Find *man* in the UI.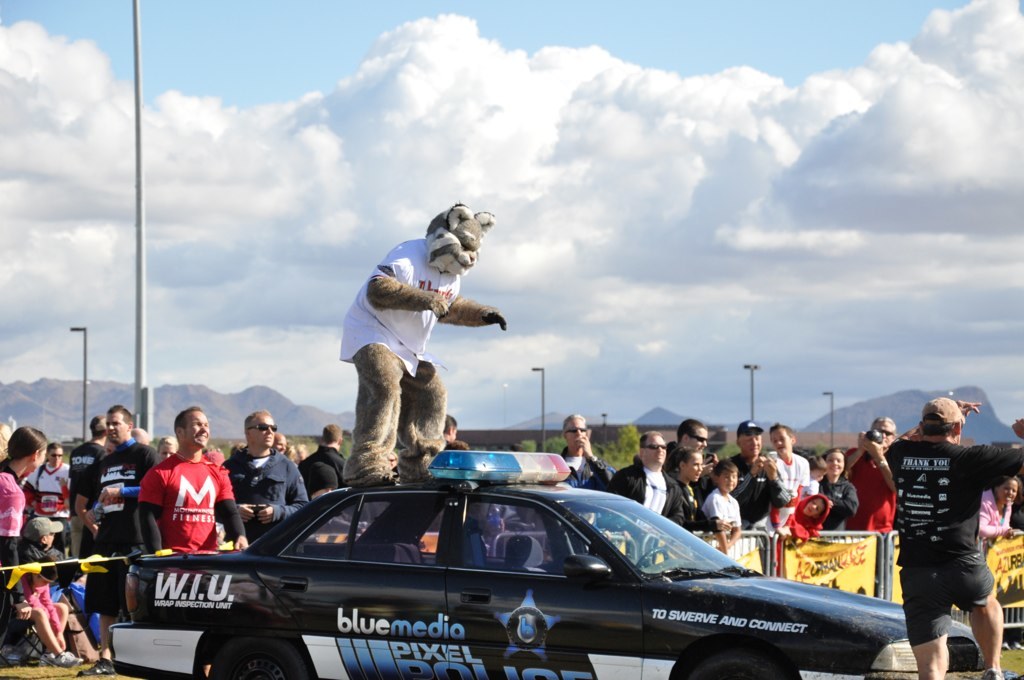
UI element at region(135, 407, 251, 563).
